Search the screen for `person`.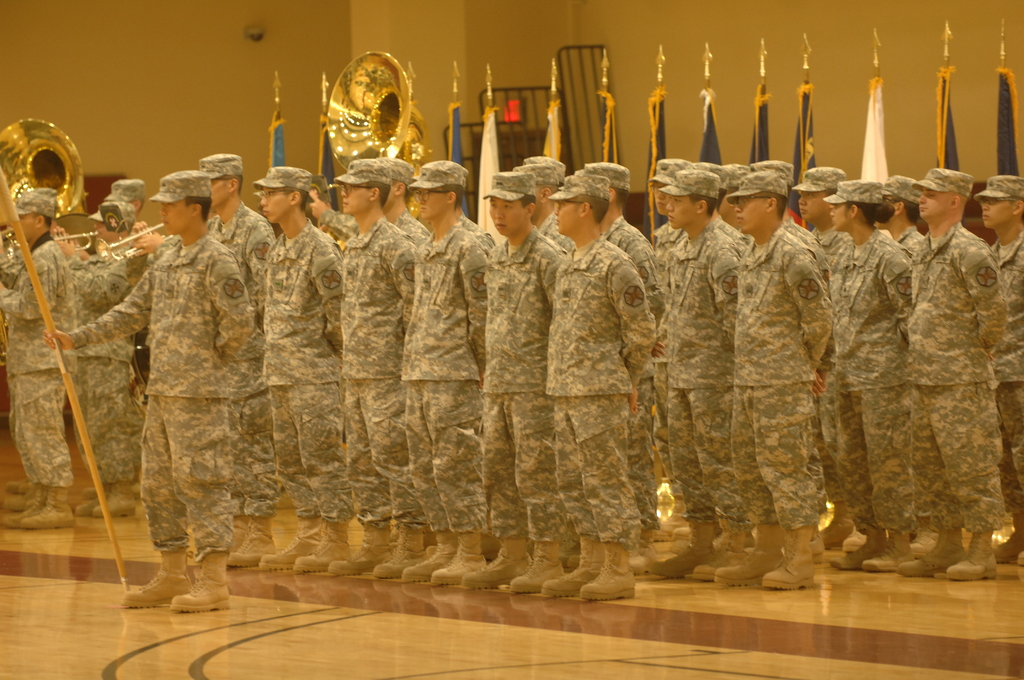
Found at Rect(454, 189, 496, 254).
